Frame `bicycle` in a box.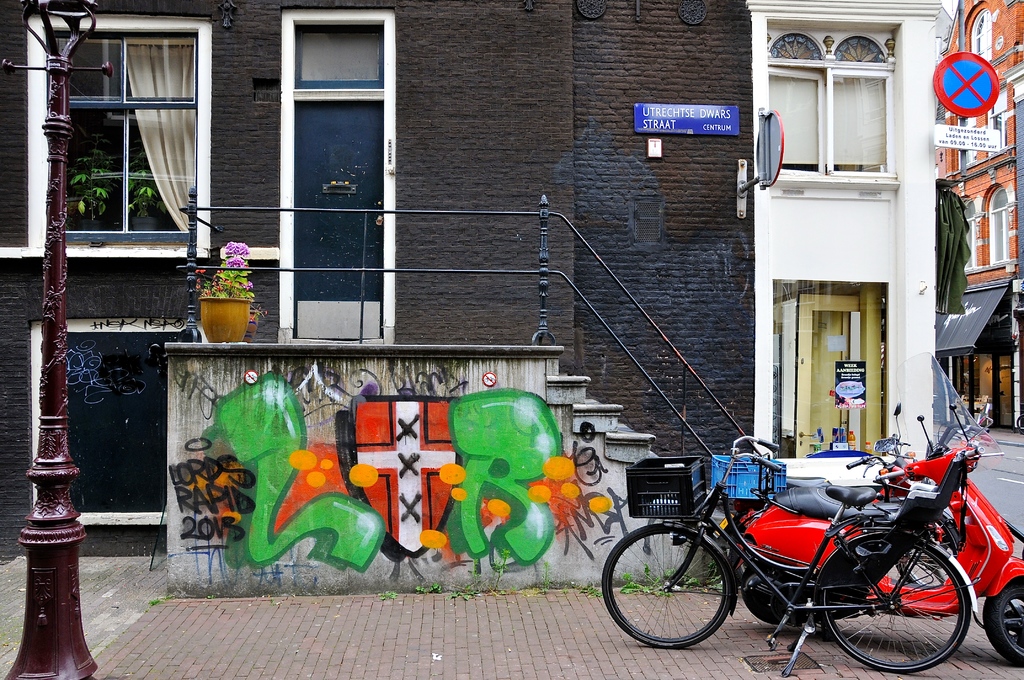
x1=732 y1=404 x2=959 y2=603.
